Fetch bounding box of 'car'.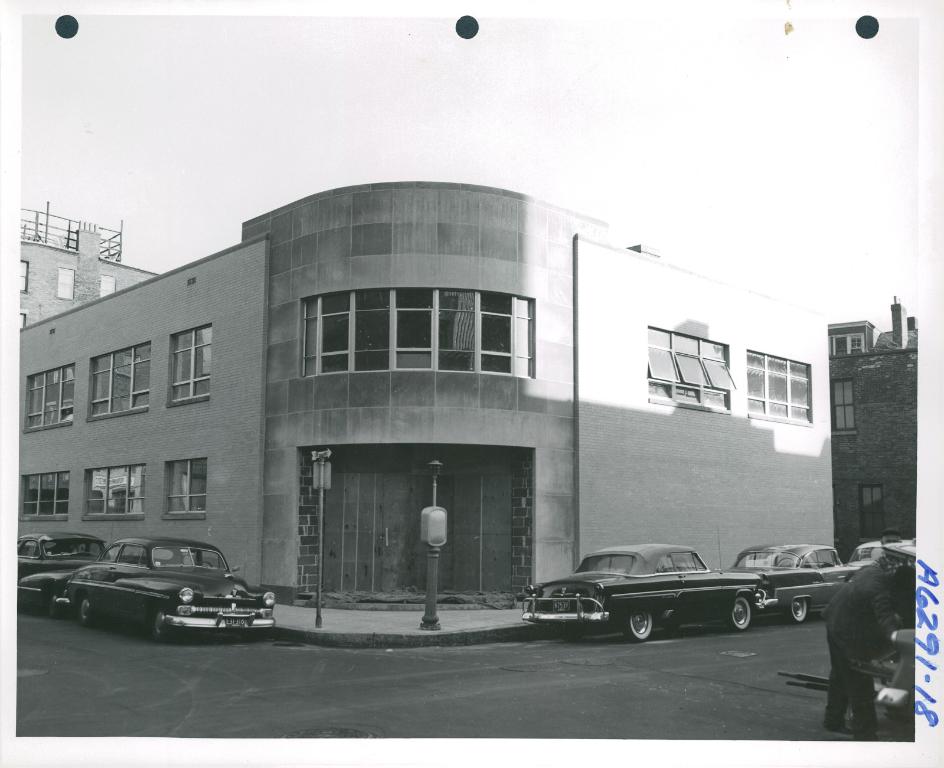
Bbox: [17, 531, 109, 621].
